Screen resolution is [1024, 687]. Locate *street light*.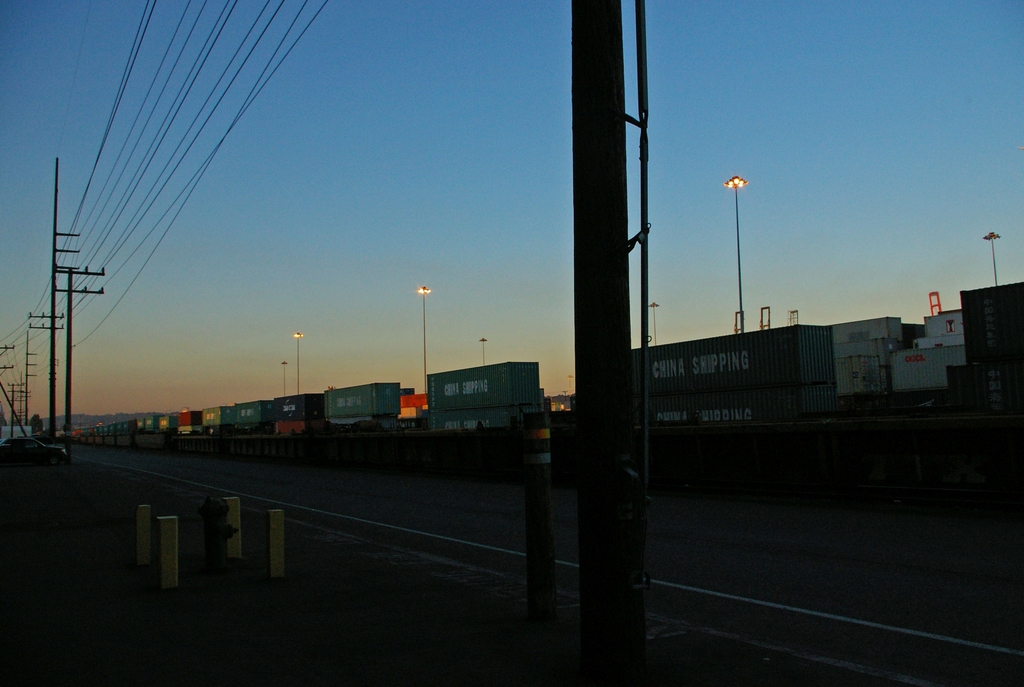
rect(416, 284, 433, 393).
